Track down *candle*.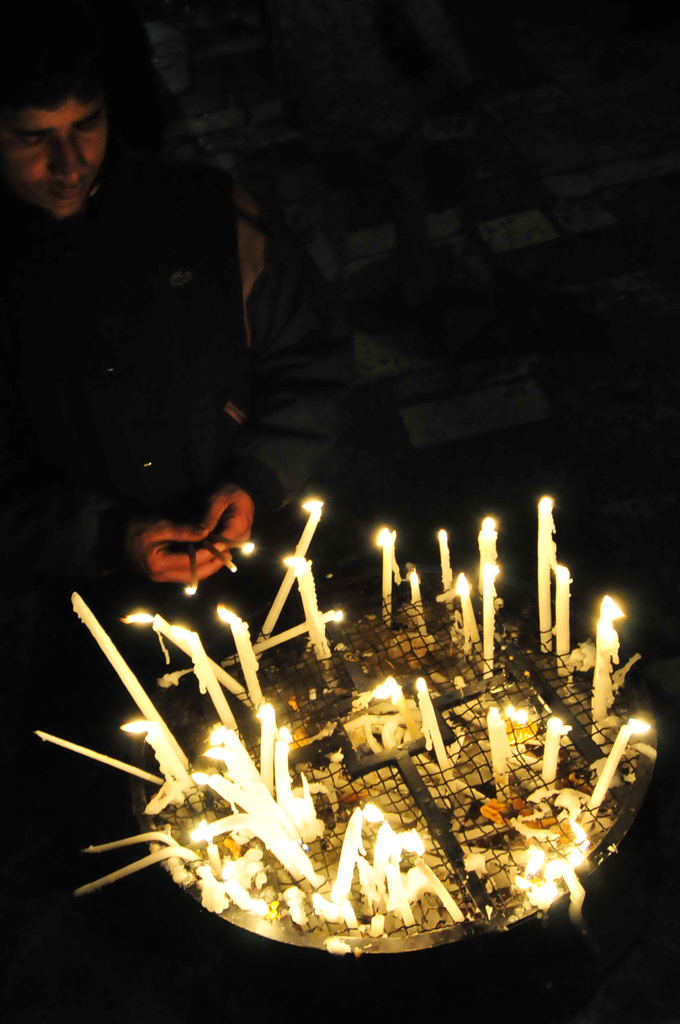
Tracked to rect(541, 717, 576, 781).
